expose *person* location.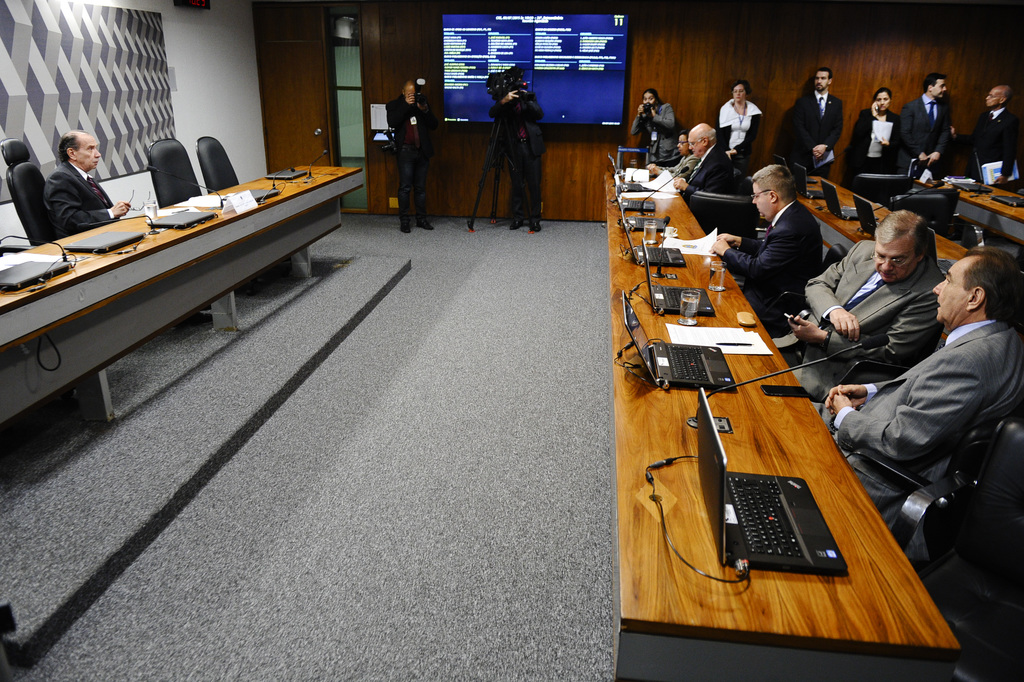
Exposed at 952/90/1020/183.
